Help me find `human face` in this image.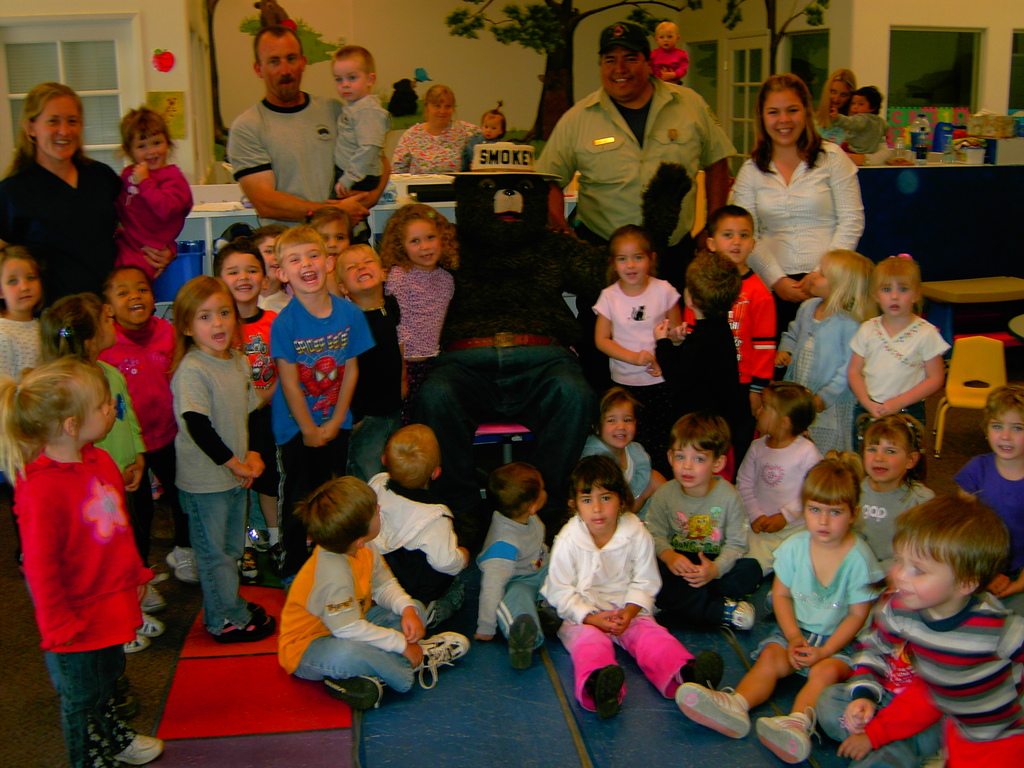
Found it: Rect(831, 80, 851, 110).
